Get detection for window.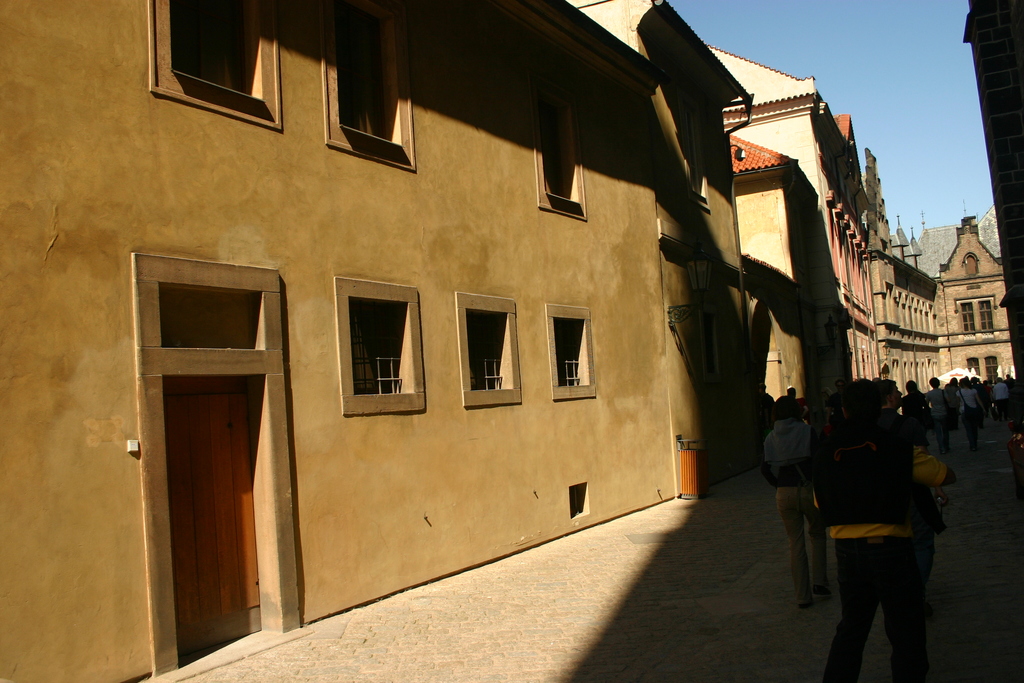
Detection: (x1=957, y1=298, x2=999, y2=331).
